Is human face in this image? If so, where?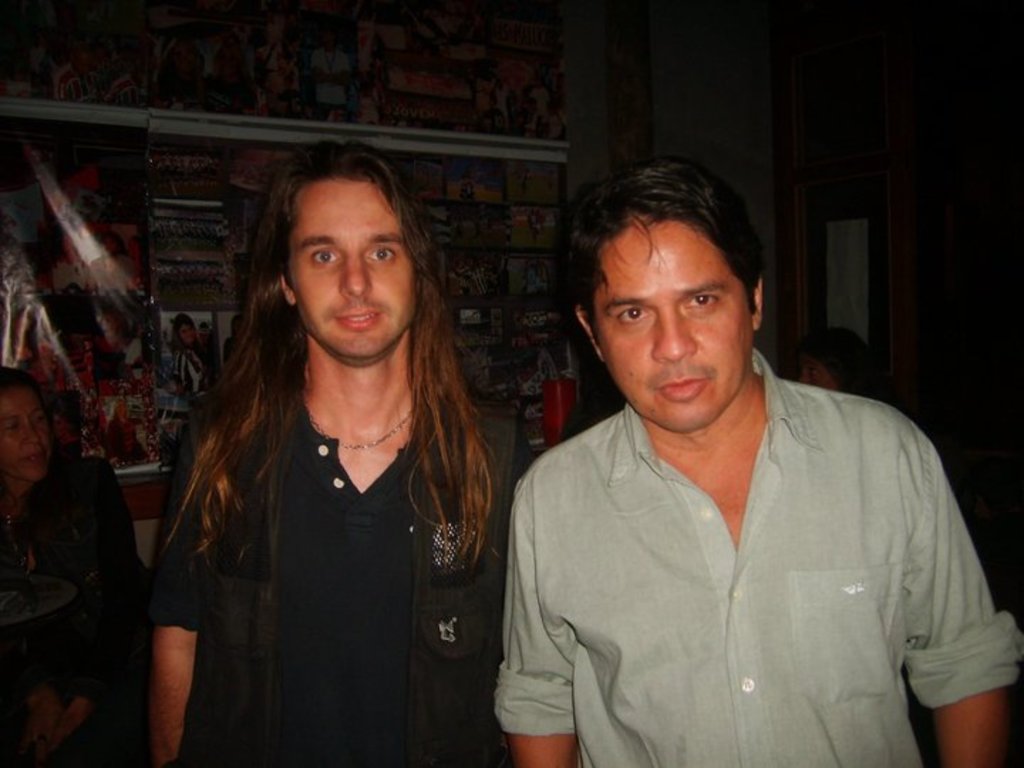
Yes, at pyautogui.locateOnScreen(286, 183, 417, 364).
